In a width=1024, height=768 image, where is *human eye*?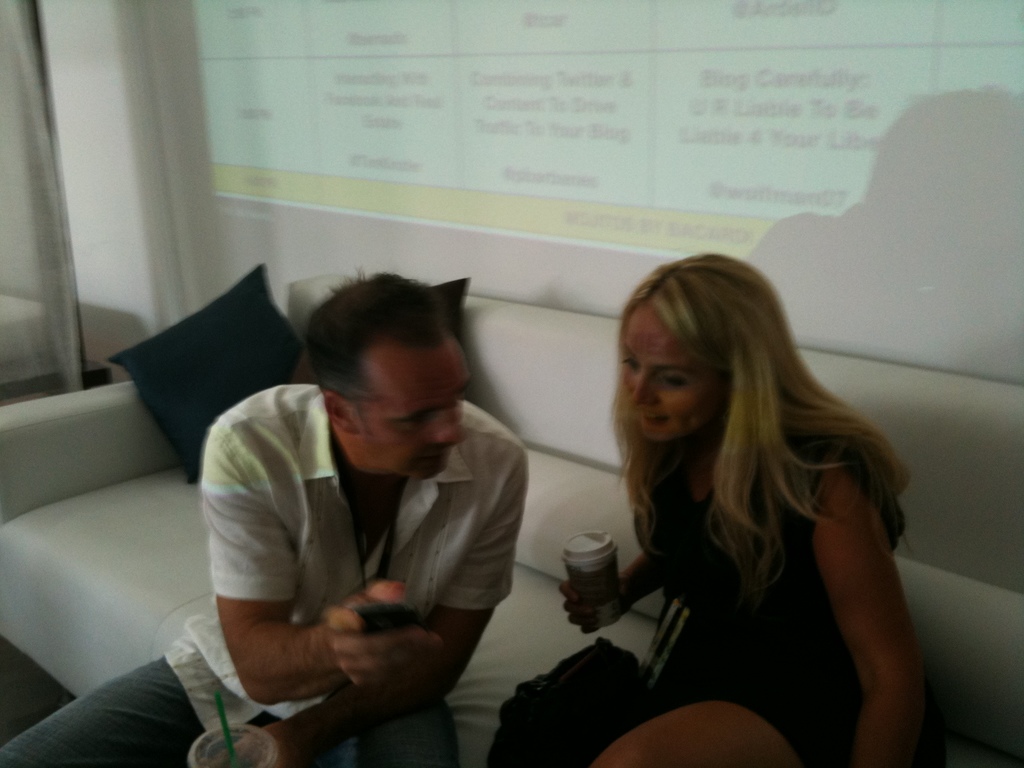
[398,410,428,433].
